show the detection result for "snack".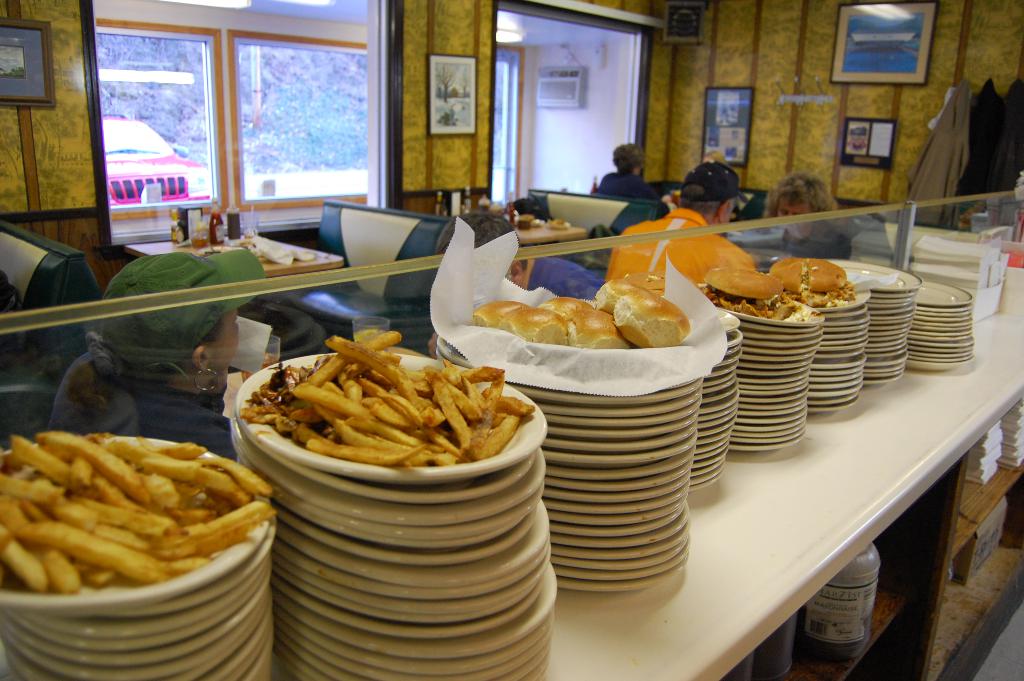
Rect(698, 270, 815, 321).
